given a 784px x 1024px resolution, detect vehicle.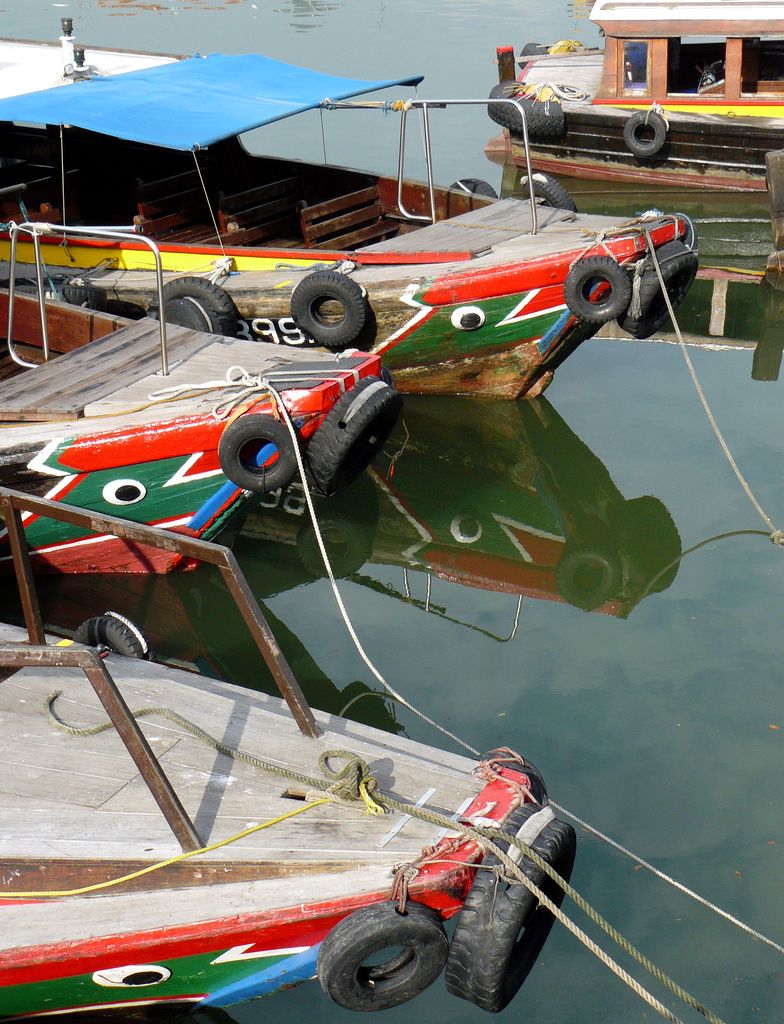
x1=19, y1=90, x2=715, y2=380.
